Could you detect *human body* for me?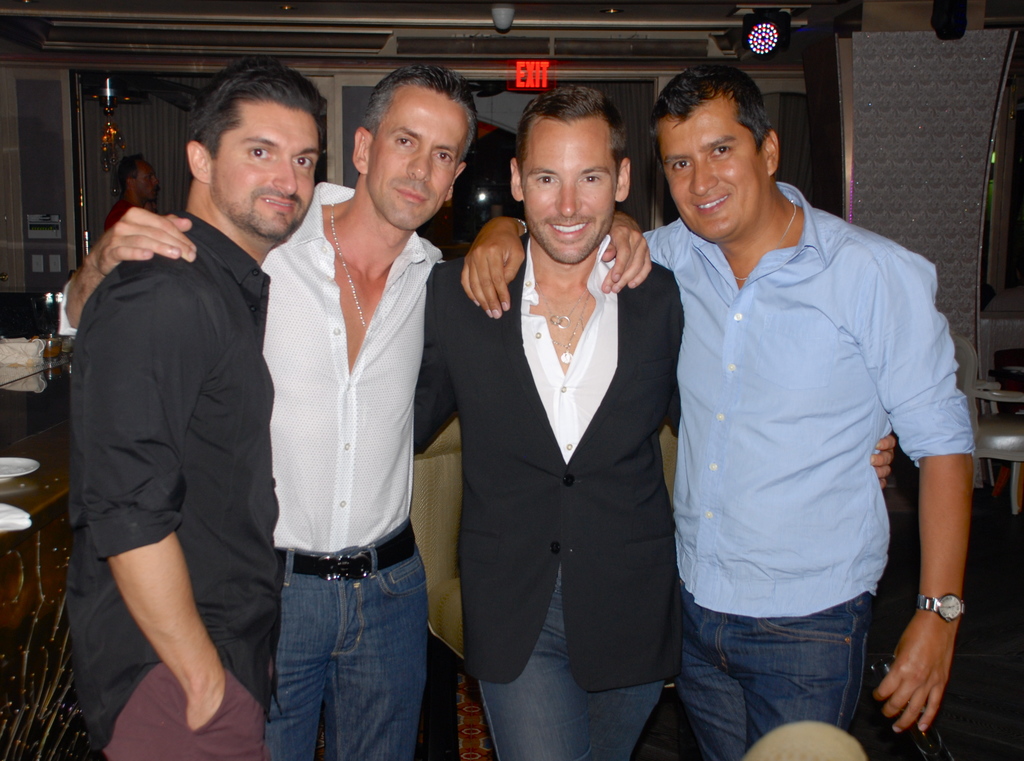
Detection result: (410, 234, 899, 760).
